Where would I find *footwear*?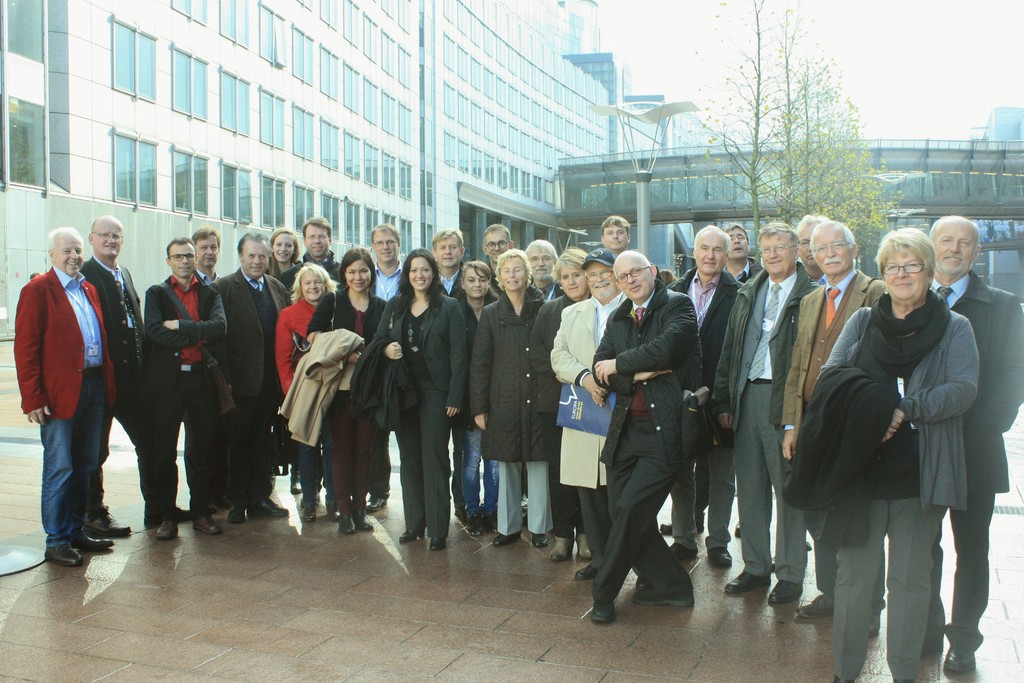
At [x1=155, y1=514, x2=176, y2=541].
